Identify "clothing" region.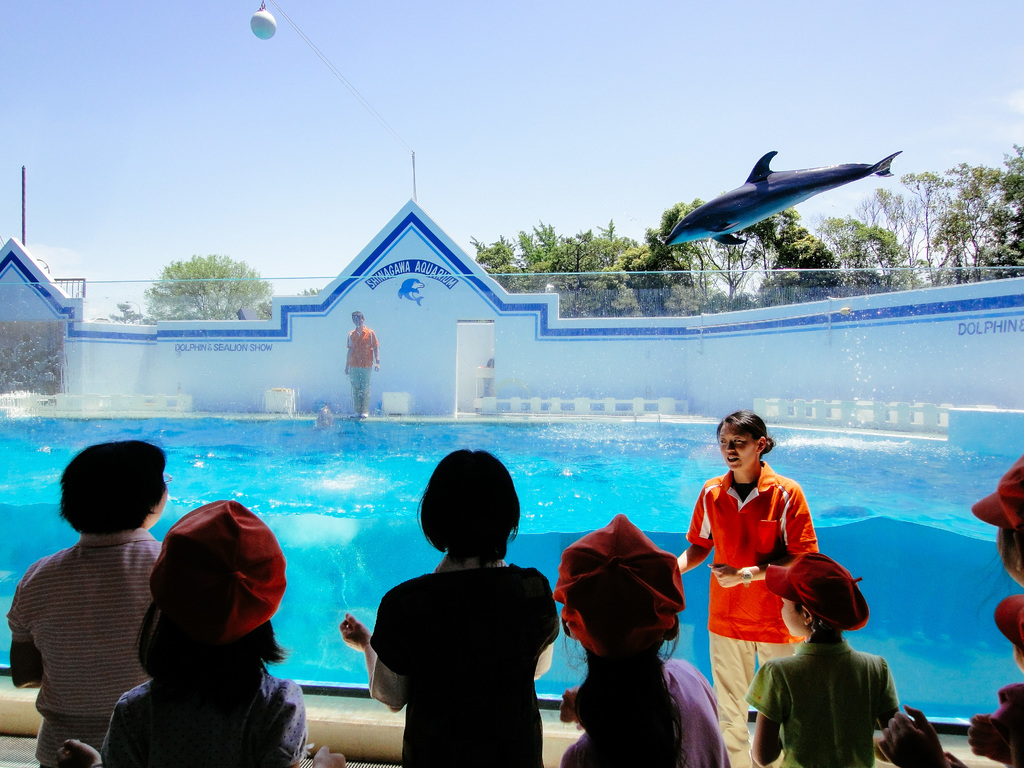
Region: select_region(6, 526, 154, 767).
